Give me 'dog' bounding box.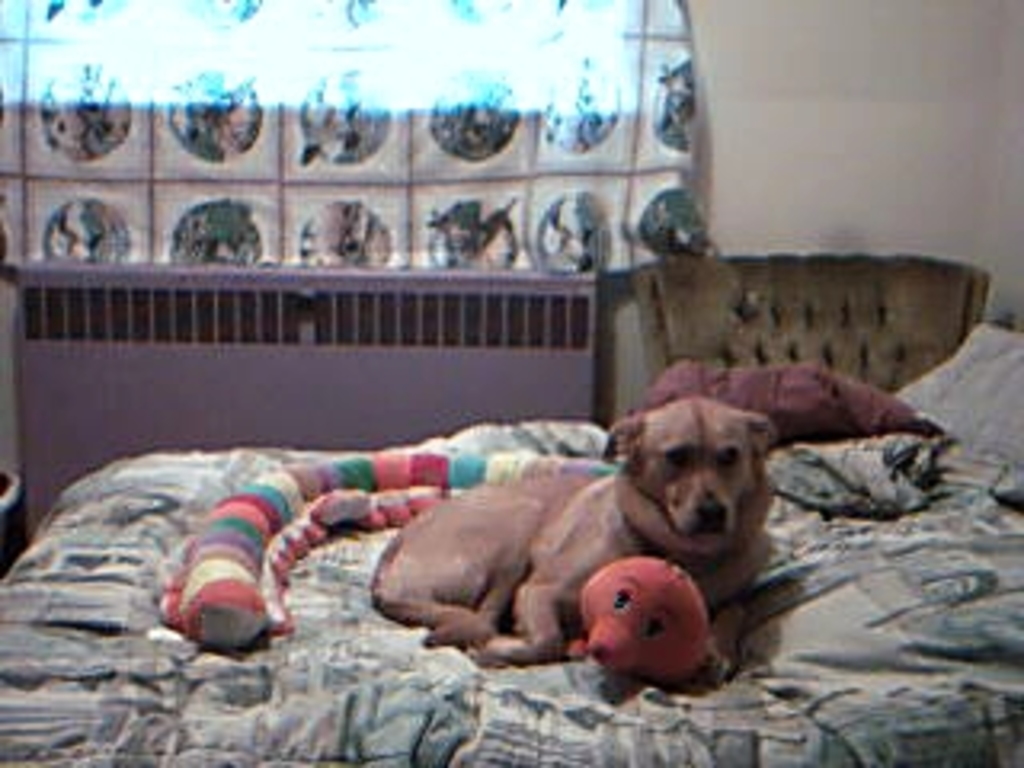
368:397:778:669.
